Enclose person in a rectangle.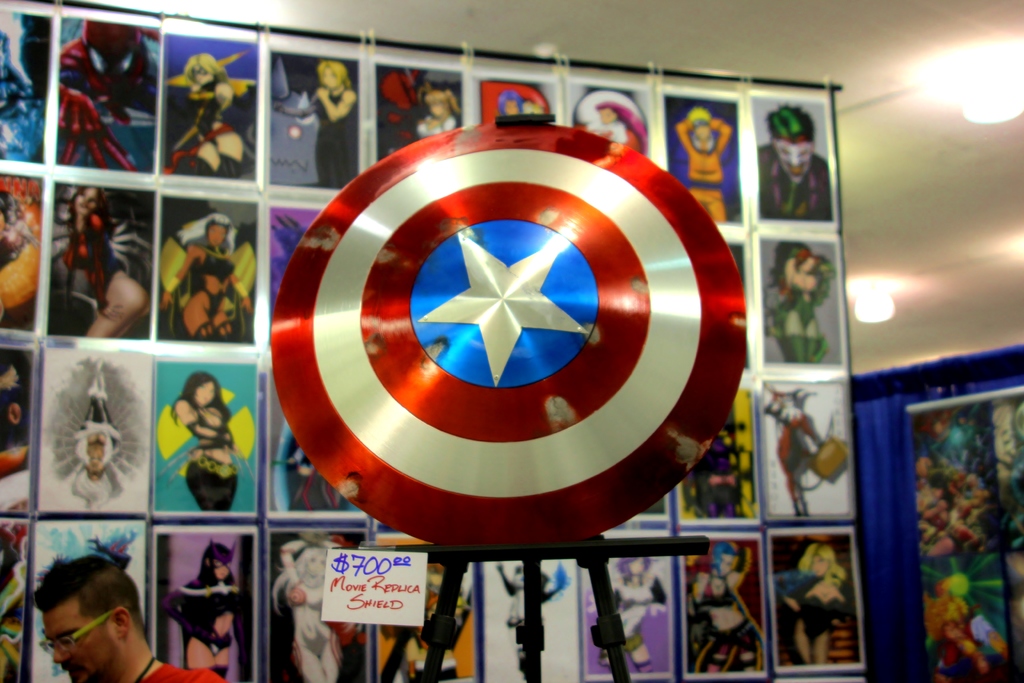
276:530:349:682.
